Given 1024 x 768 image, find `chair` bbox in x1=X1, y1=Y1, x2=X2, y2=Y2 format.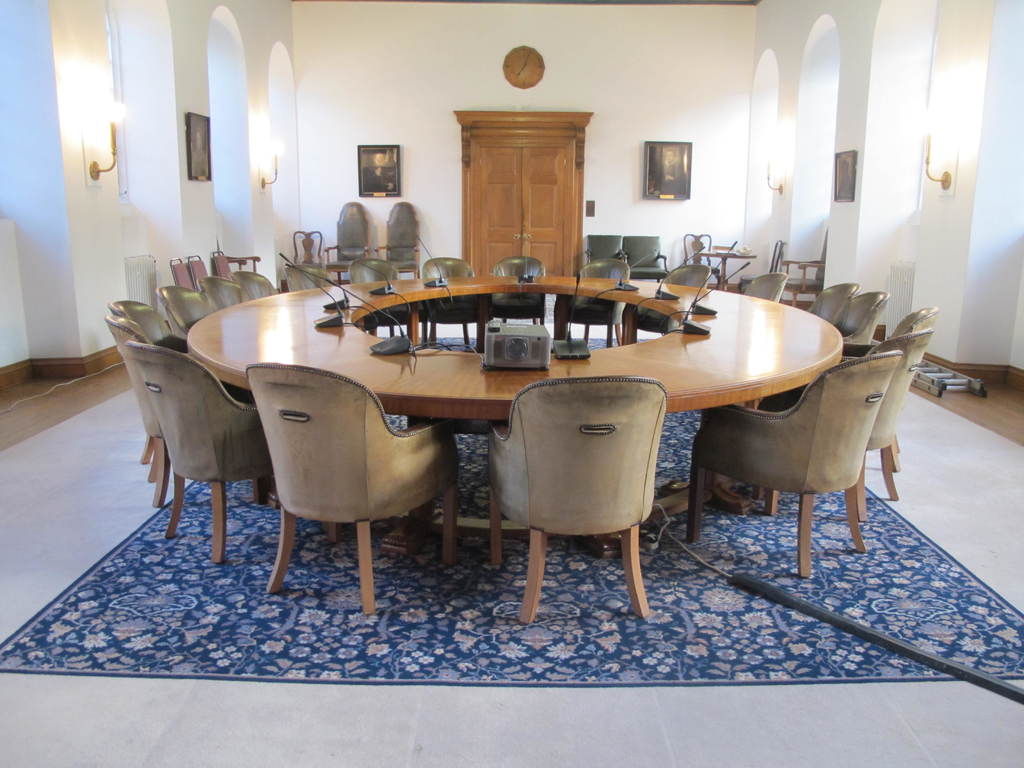
x1=422, y1=254, x2=493, y2=348.
